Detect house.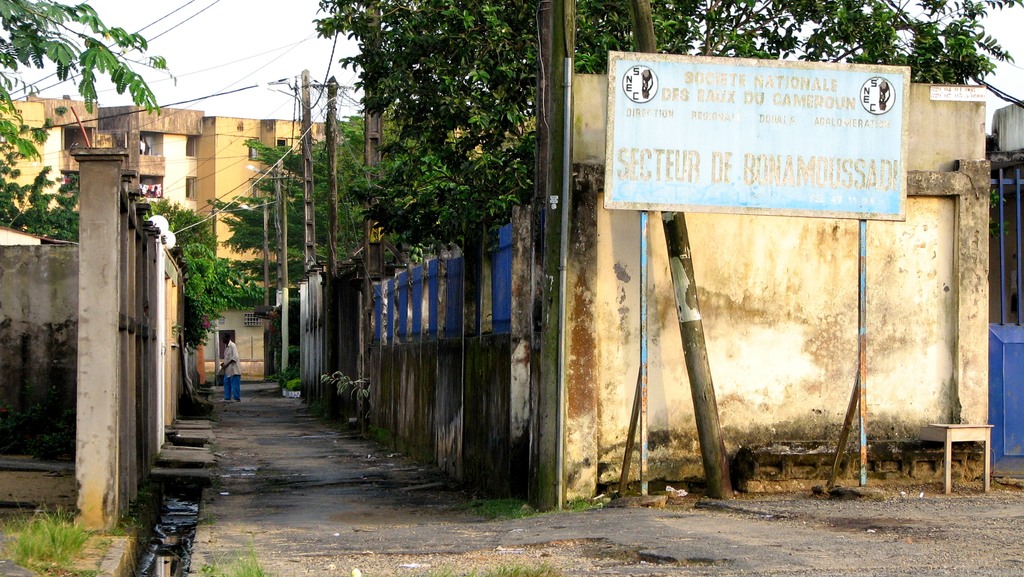
Detected at <bbox>0, 93, 202, 263</bbox>.
